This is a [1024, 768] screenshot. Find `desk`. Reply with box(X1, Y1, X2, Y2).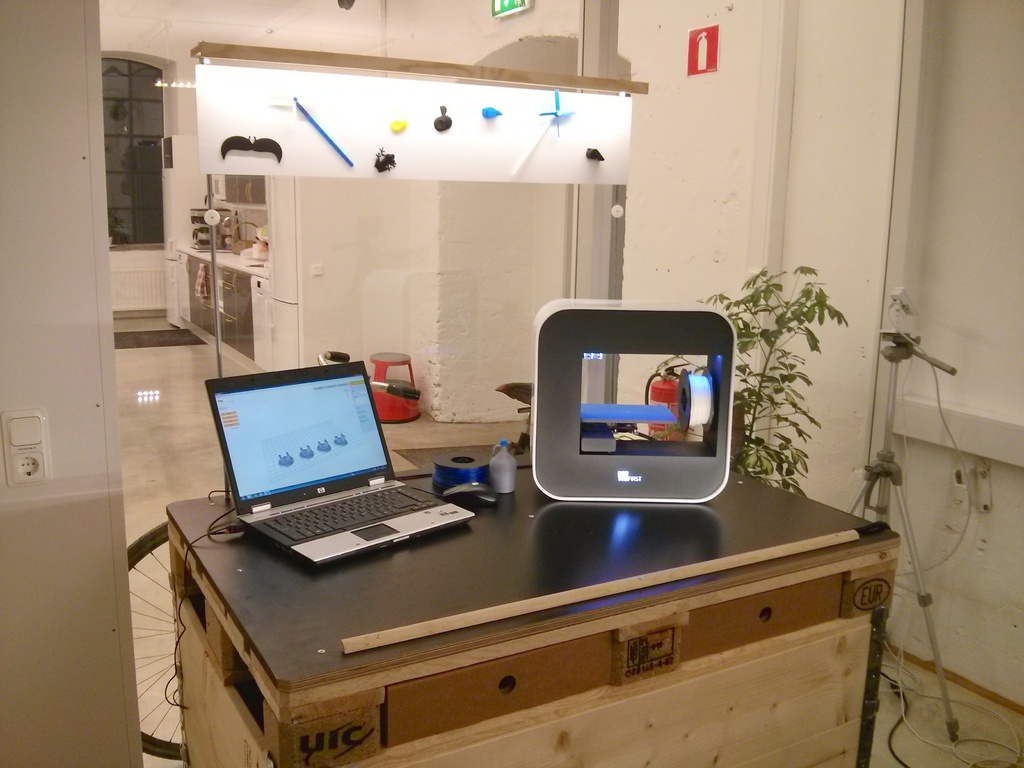
box(113, 429, 881, 767).
